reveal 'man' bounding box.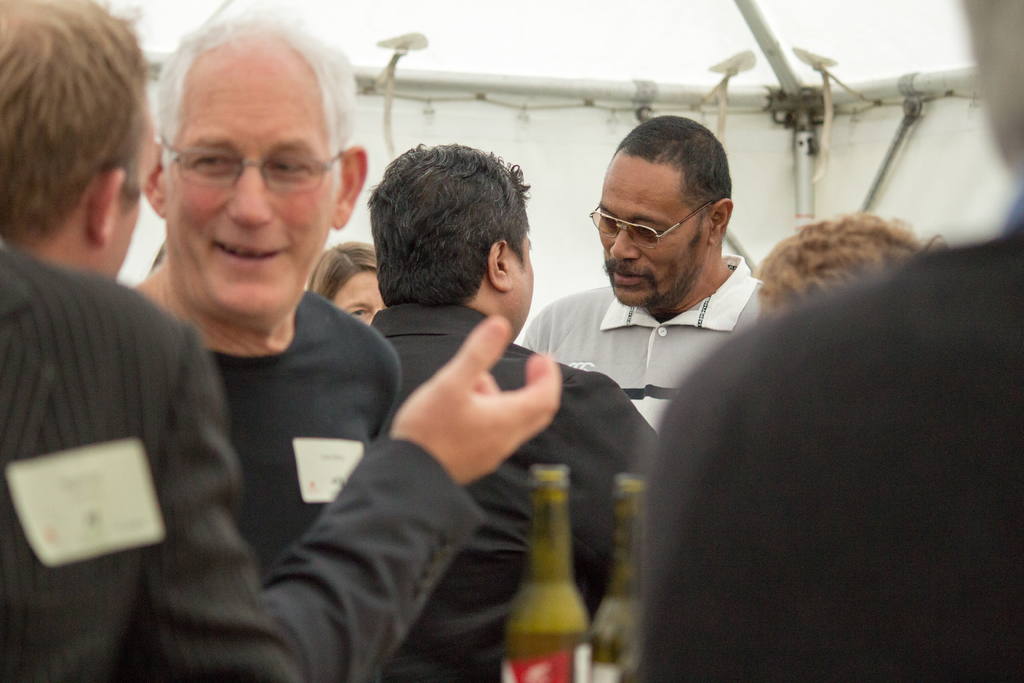
Revealed: rect(124, 0, 406, 580).
